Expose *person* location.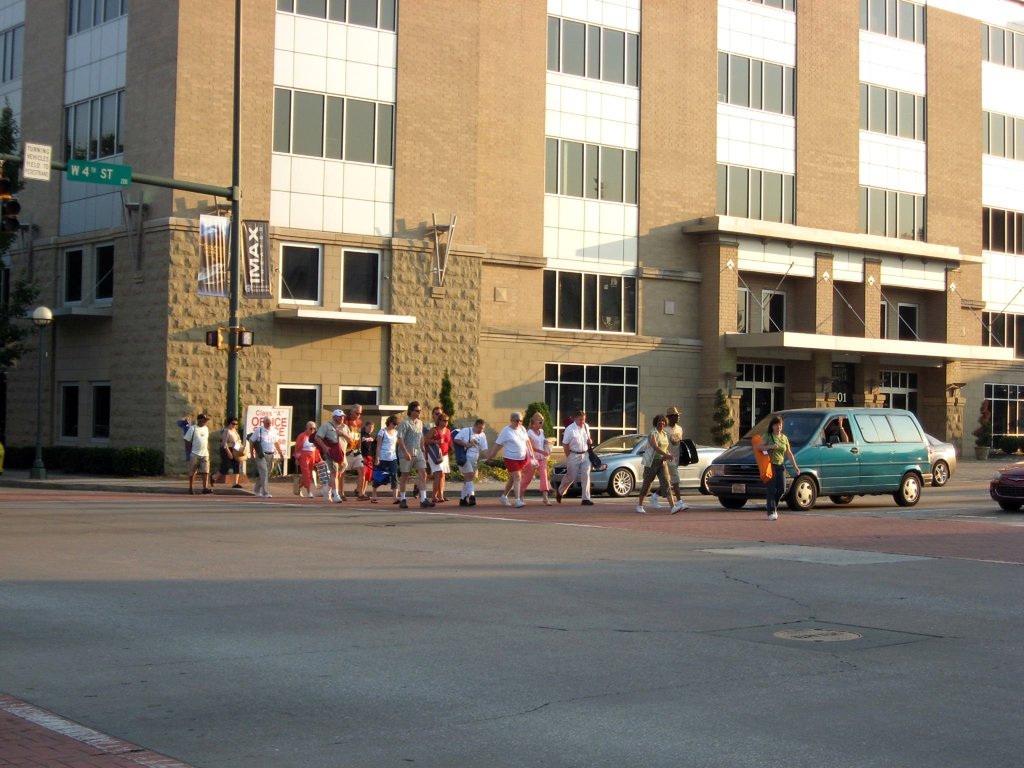
Exposed at <box>758,418,799,521</box>.
